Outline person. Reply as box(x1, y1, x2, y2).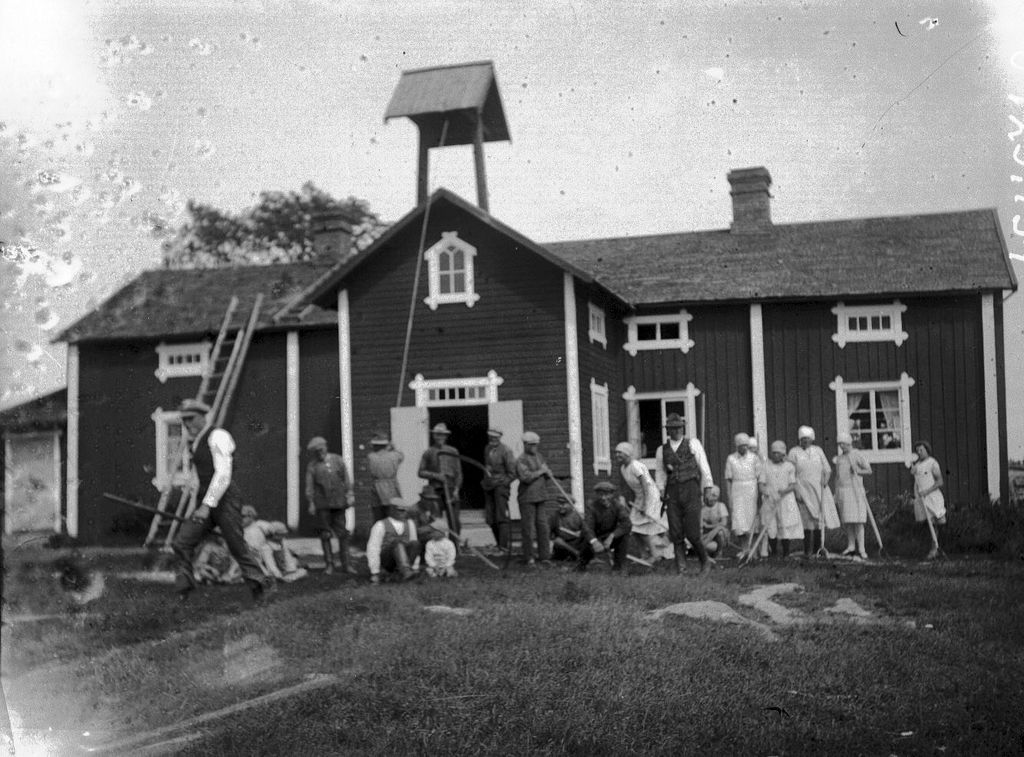
box(423, 524, 457, 577).
